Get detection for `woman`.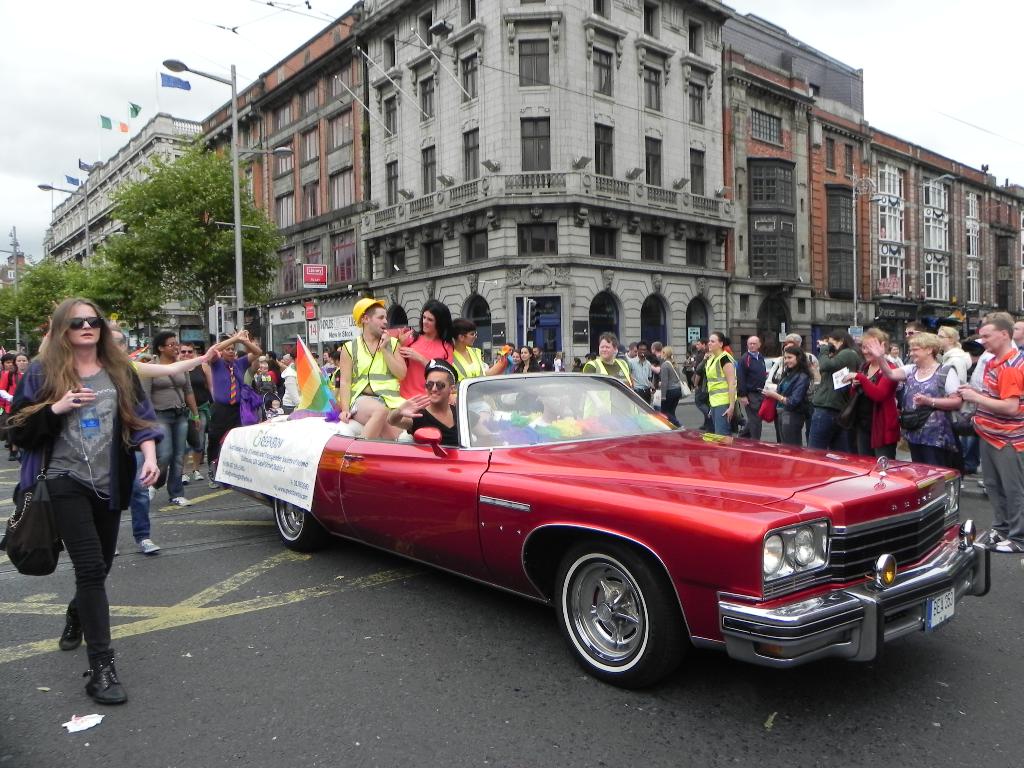
Detection: crop(0, 353, 37, 409).
